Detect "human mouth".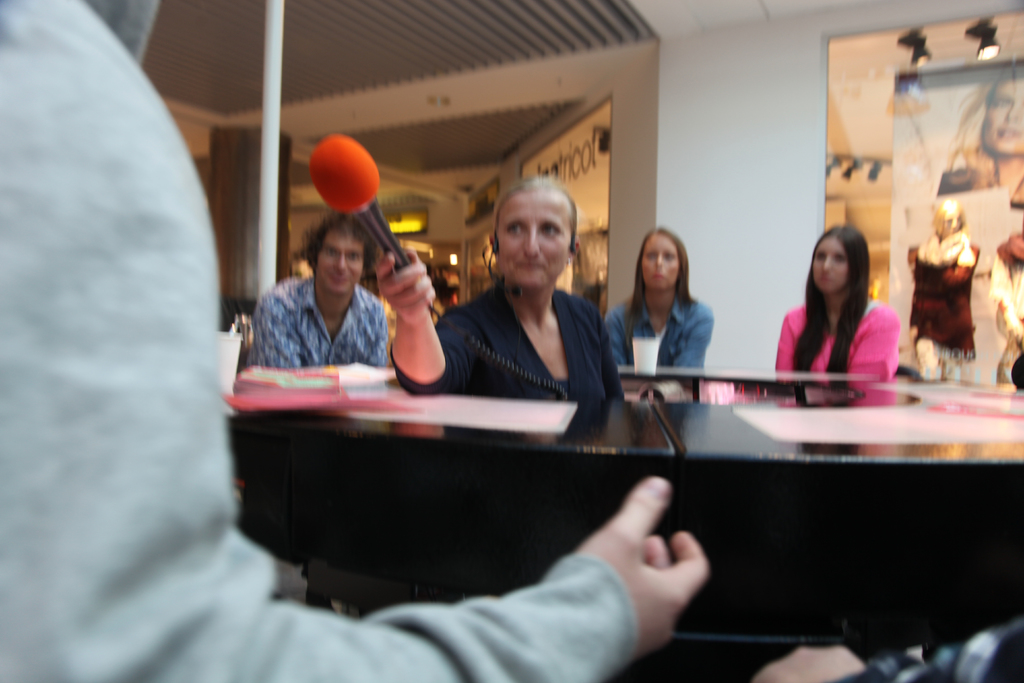
Detected at (325,276,351,286).
